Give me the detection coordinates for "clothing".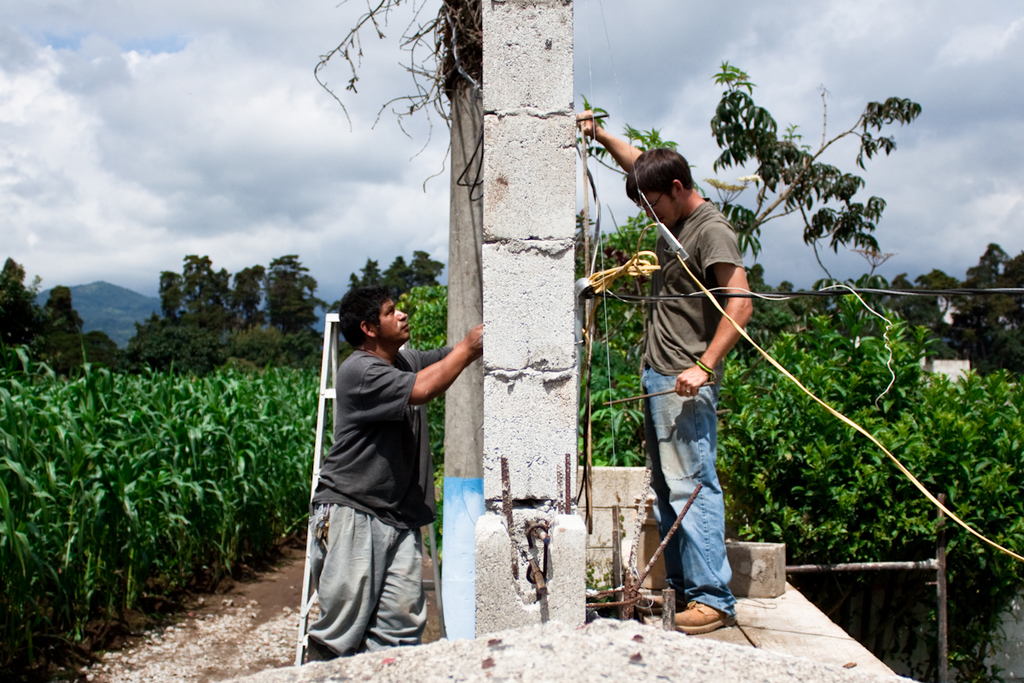
643,202,753,599.
